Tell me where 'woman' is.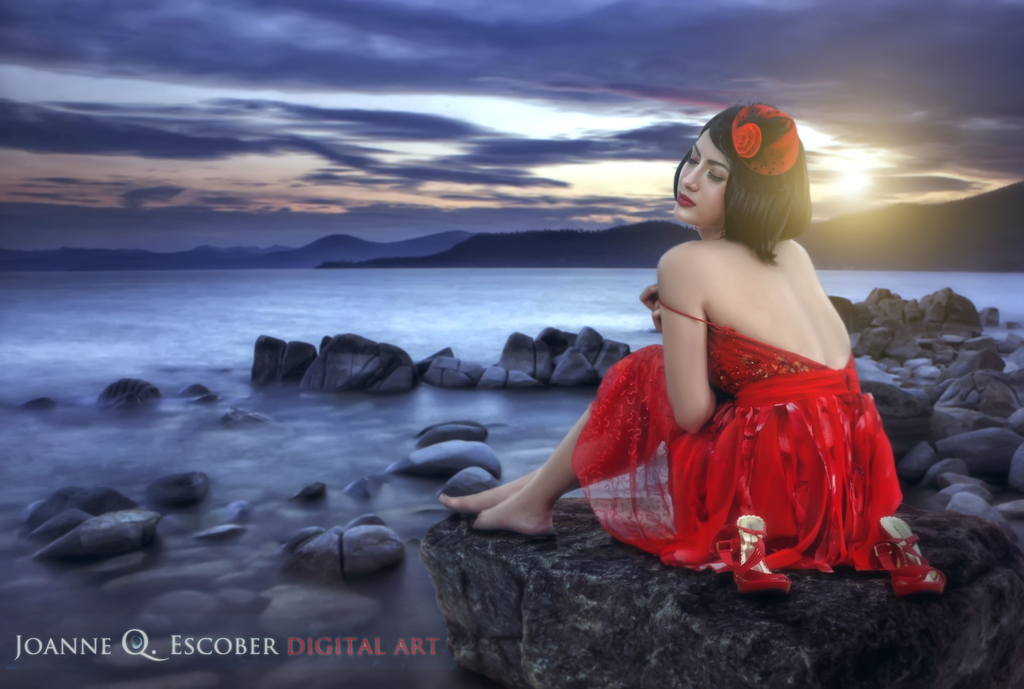
'woman' is at locate(500, 122, 875, 634).
